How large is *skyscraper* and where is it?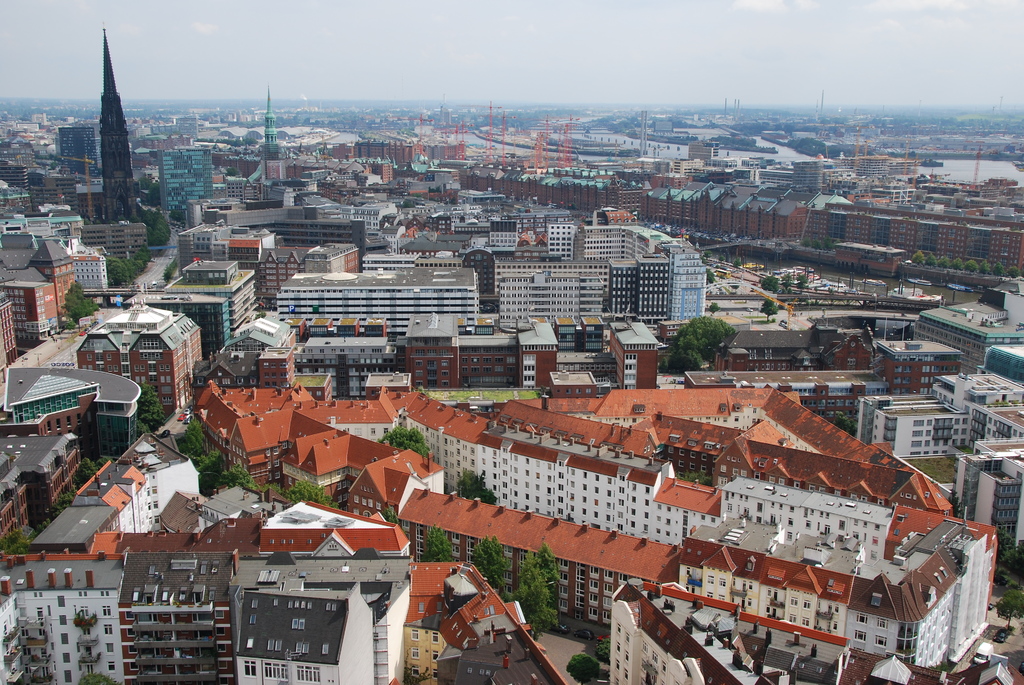
Bounding box: [275,265,483,336].
